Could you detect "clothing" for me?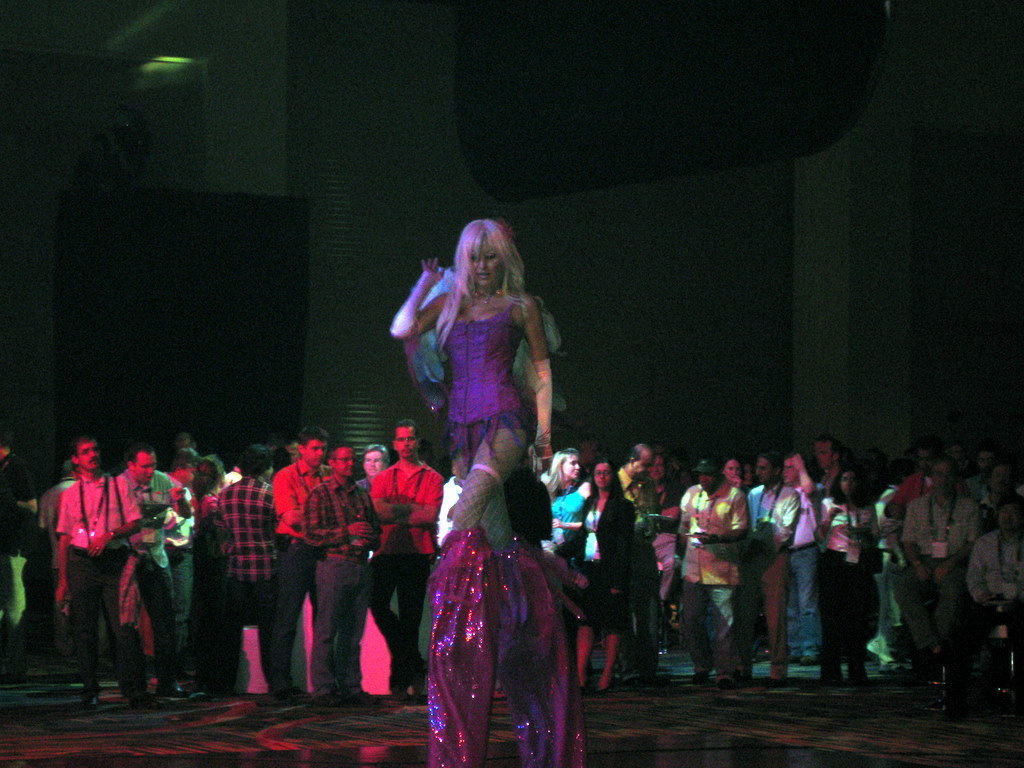
Detection result: select_region(270, 451, 328, 682).
